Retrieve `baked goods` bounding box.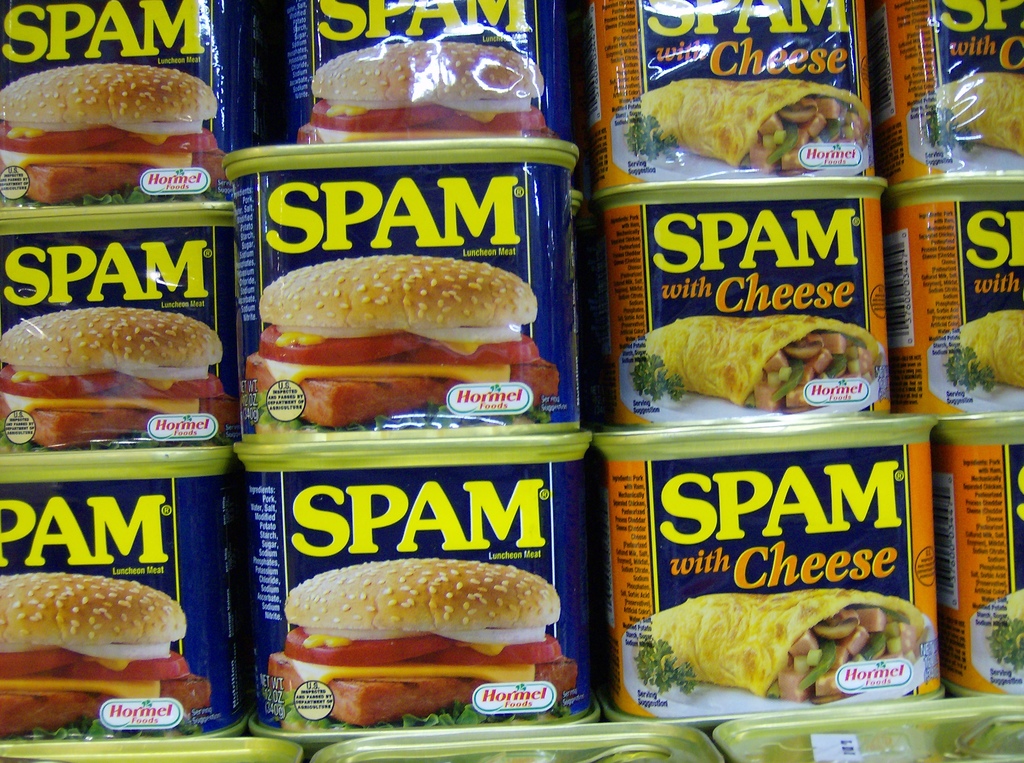
Bounding box: {"left": 295, "top": 41, "right": 558, "bottom": 142}.
